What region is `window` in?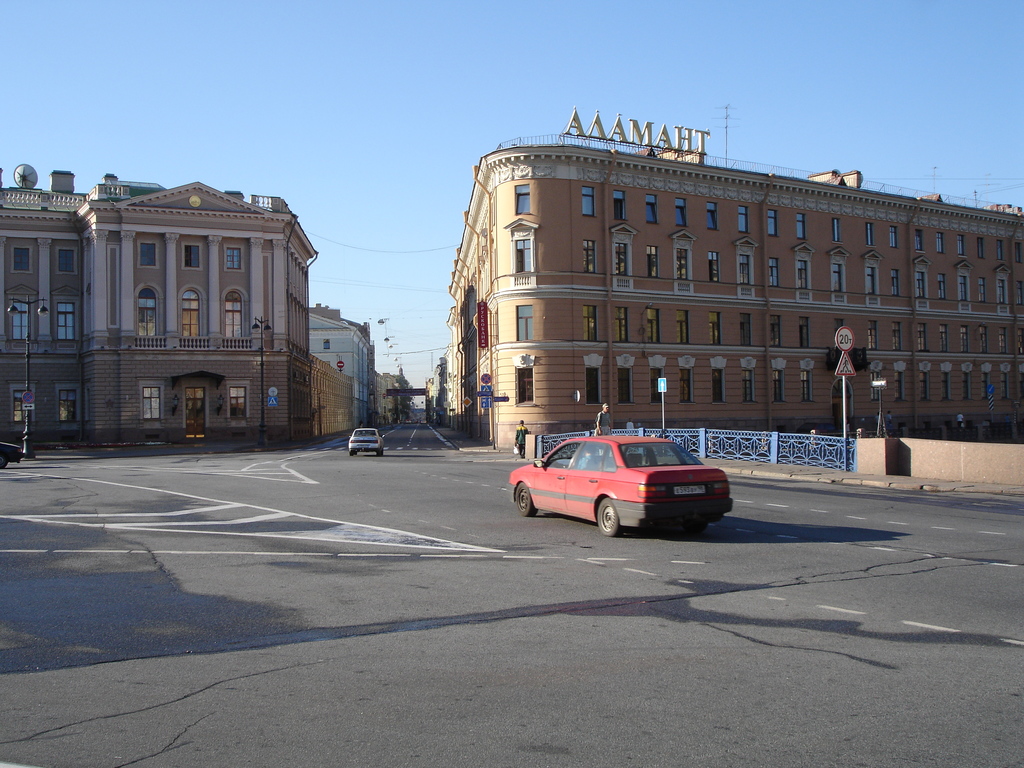
(x1=765, y1=209, x2=779, y2=238).
